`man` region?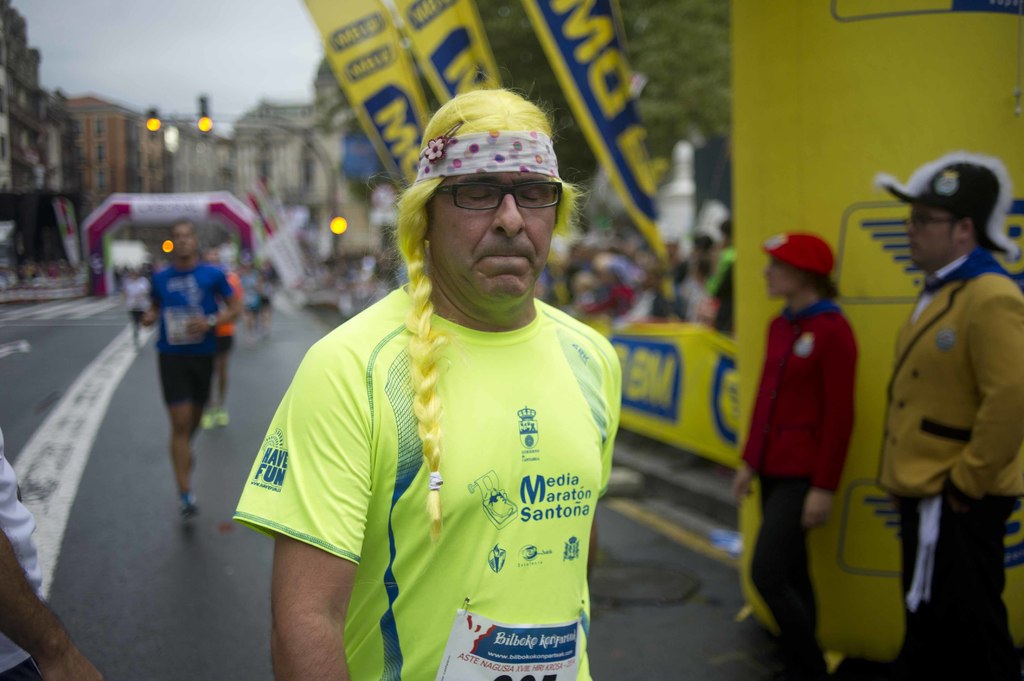
left=883, top=160, right=1023, bottom=680
